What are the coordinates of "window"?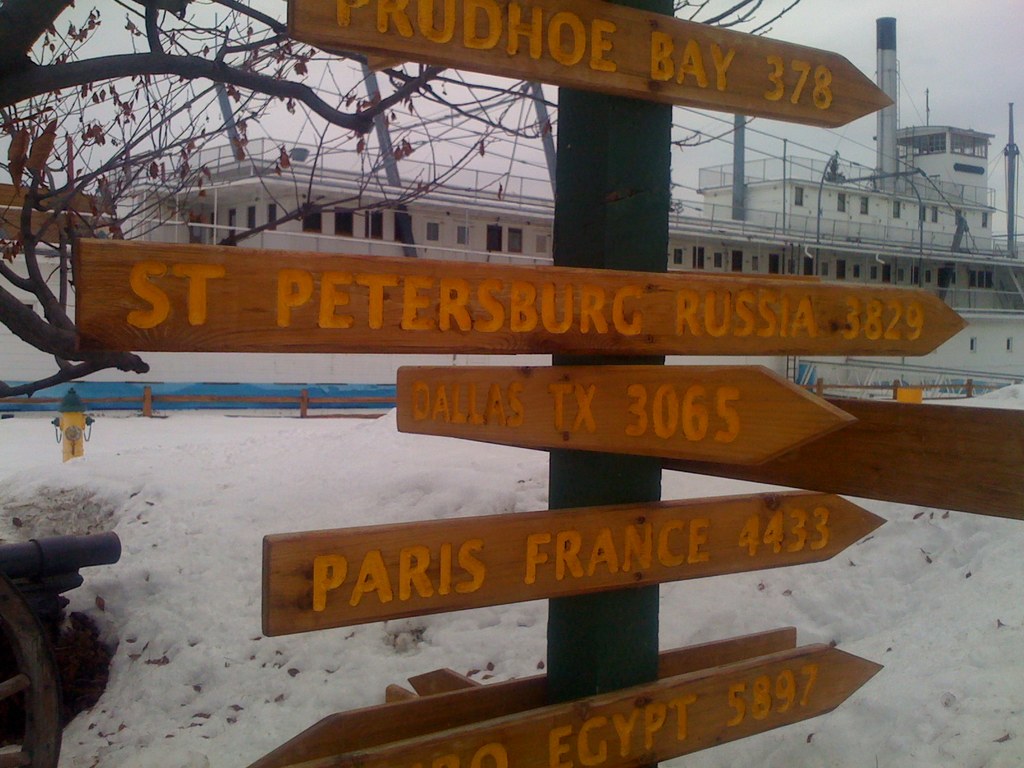
pyautogui.locateOnScreen(426, 221, 440, 243).
